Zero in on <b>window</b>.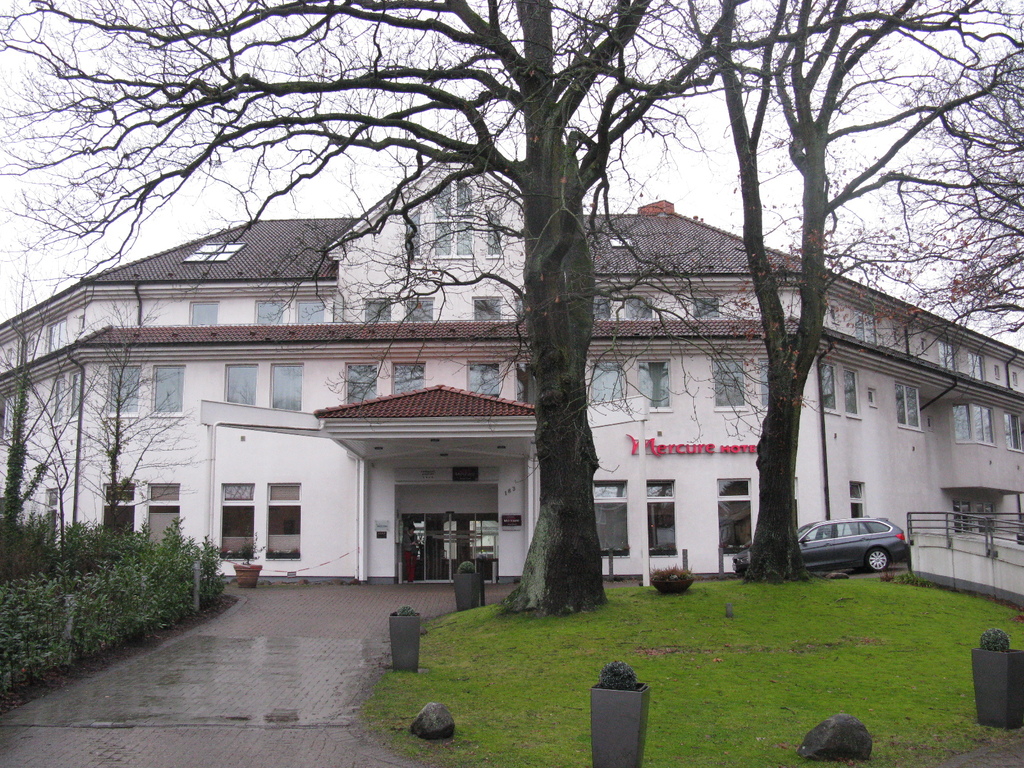
Zeroed in: {"x1": 45, "y1": 486, "x2": 60, "y2": 544}.
